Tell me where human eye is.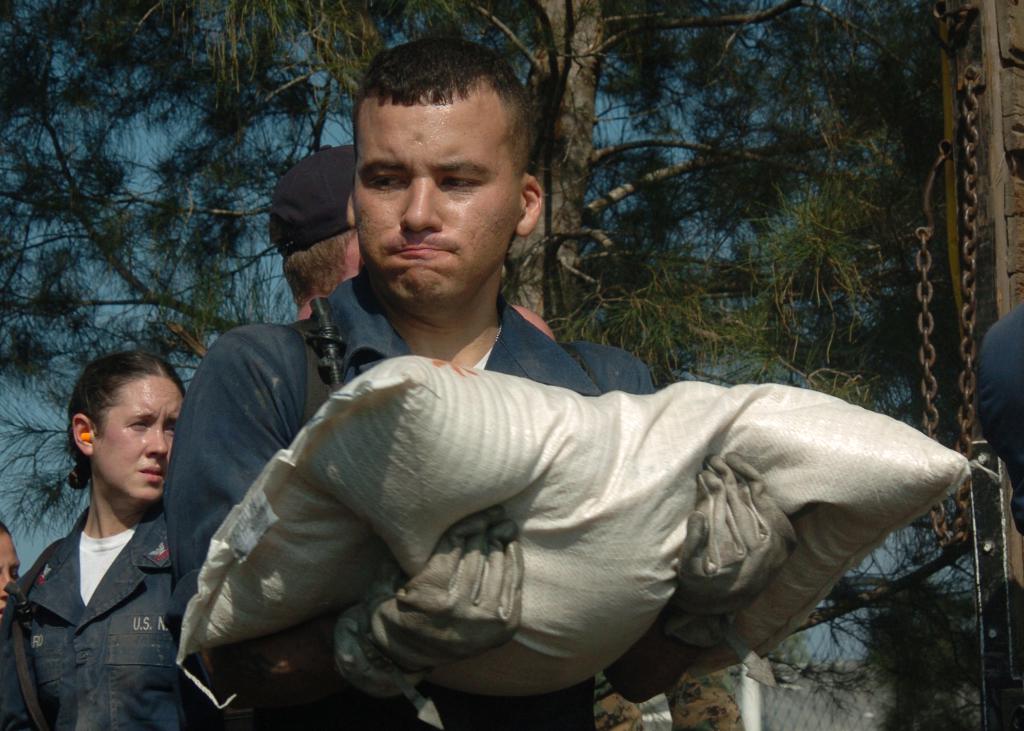
human eye is at (362, 165, 414, 192).
